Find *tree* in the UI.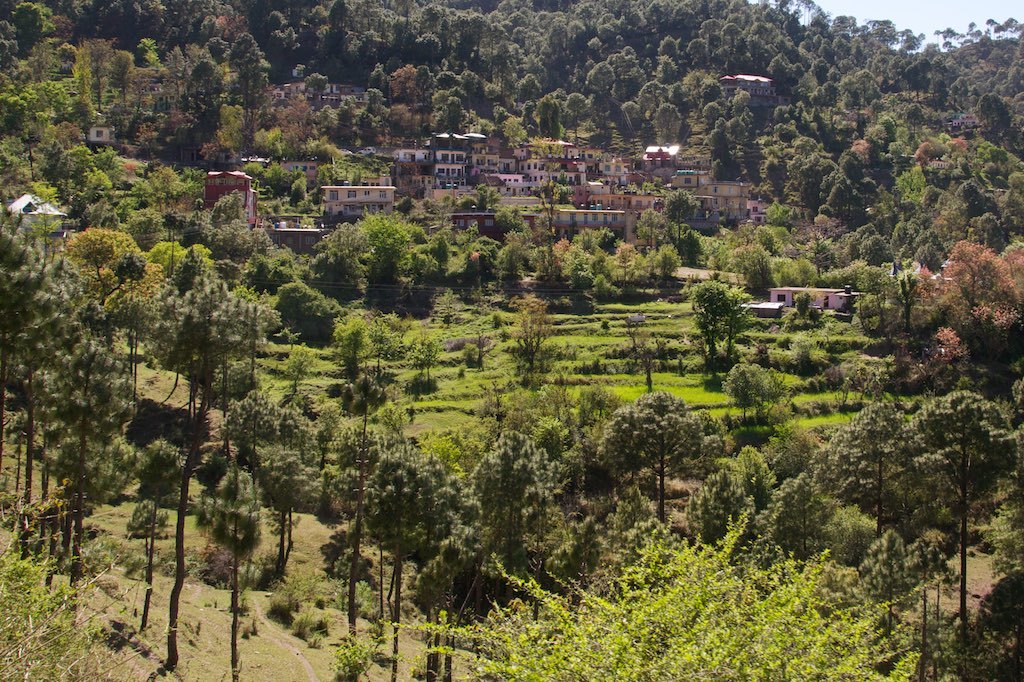
UI element at 766:199:792:229.
